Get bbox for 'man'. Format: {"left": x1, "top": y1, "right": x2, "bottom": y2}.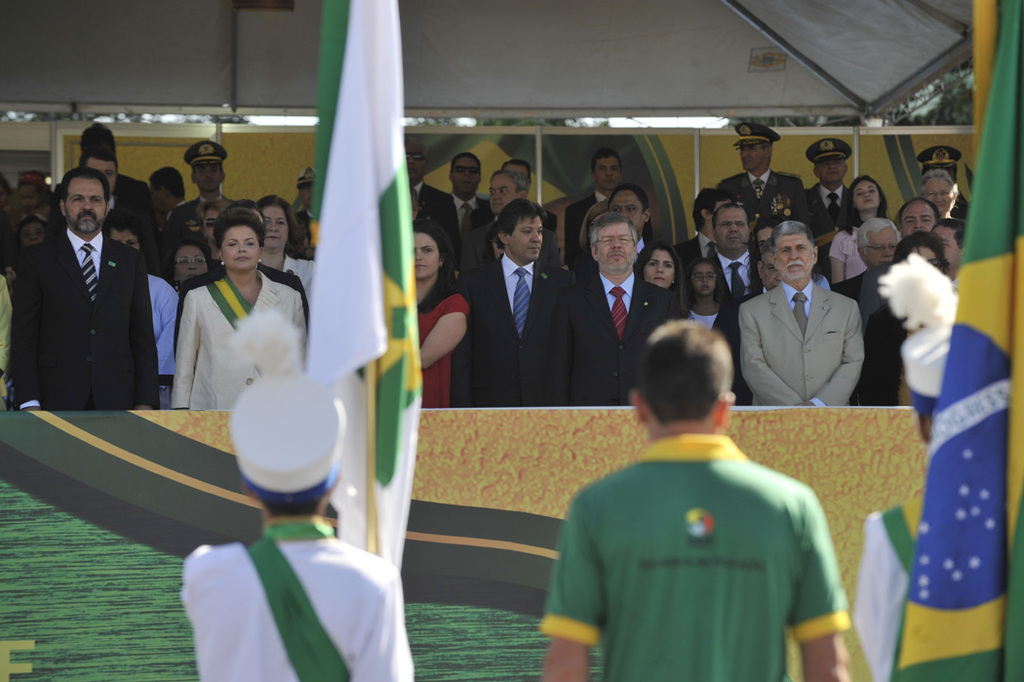
{"left": 463, "top": 161, "right": 560, "bottom": 276}.
